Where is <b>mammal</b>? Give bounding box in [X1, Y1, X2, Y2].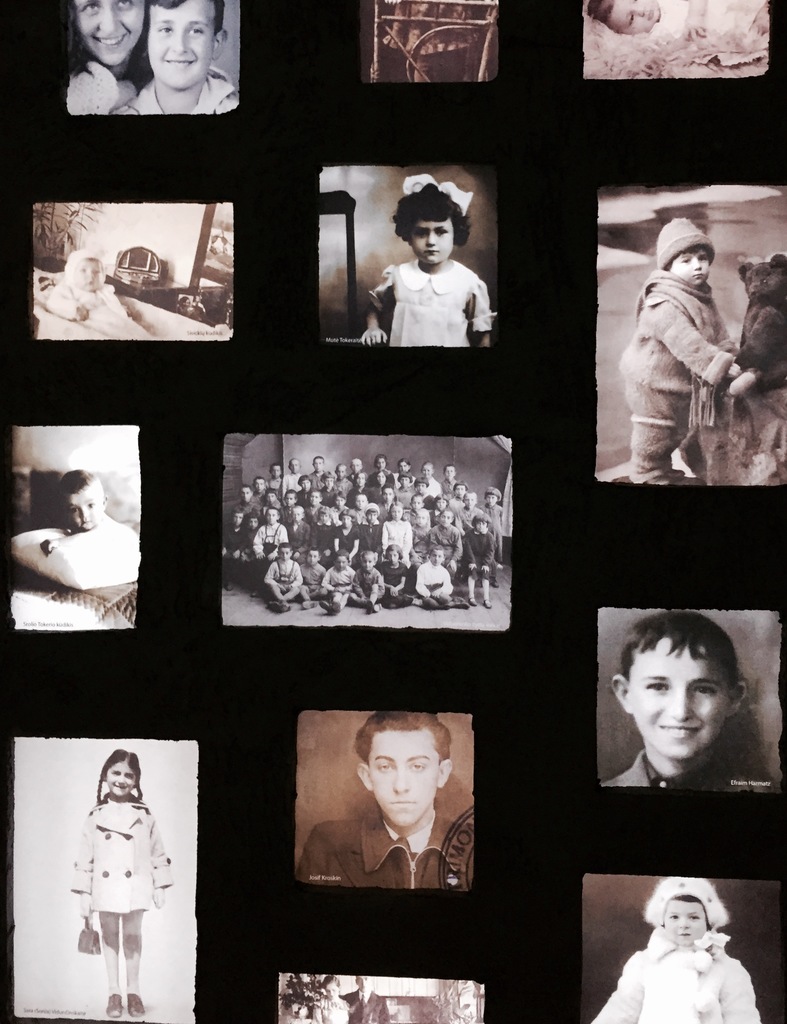
[357, 502, 383, 547].
